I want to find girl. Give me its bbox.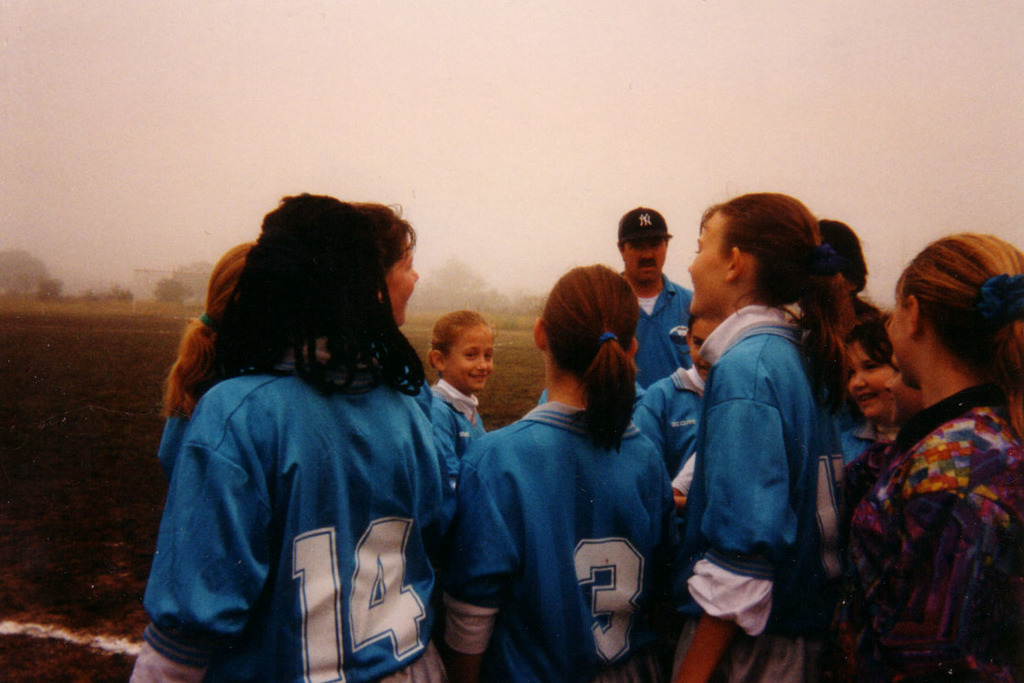
rect(431, 307, 501, 490).
